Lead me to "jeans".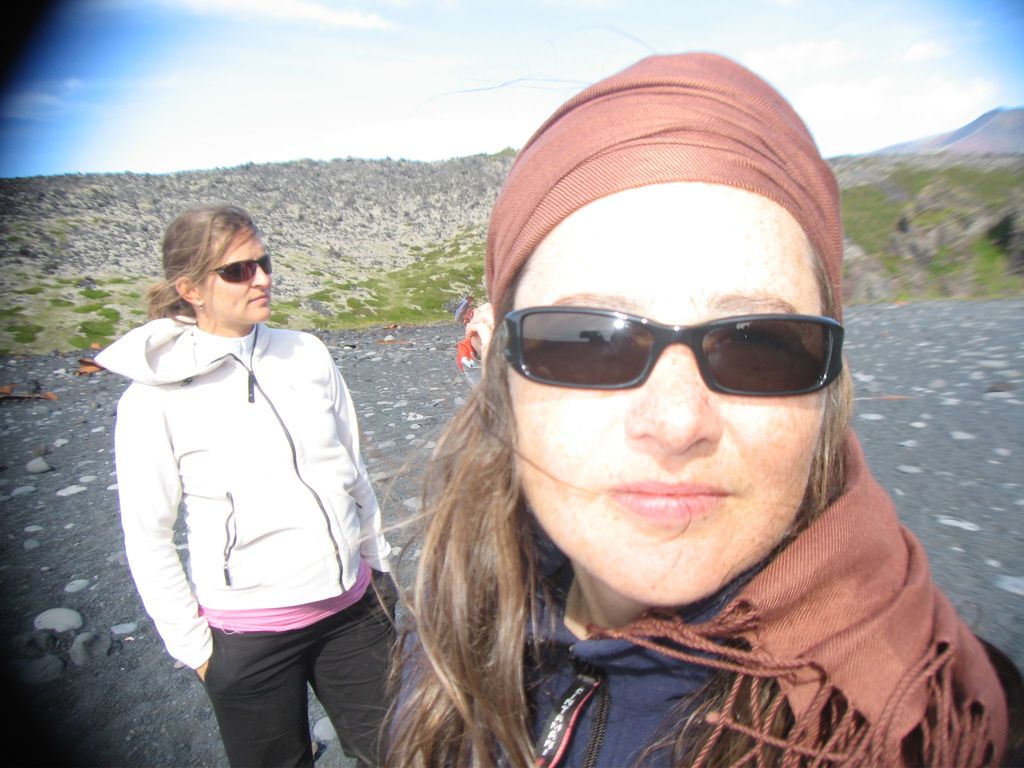
Lead to 168,618,408,760.
